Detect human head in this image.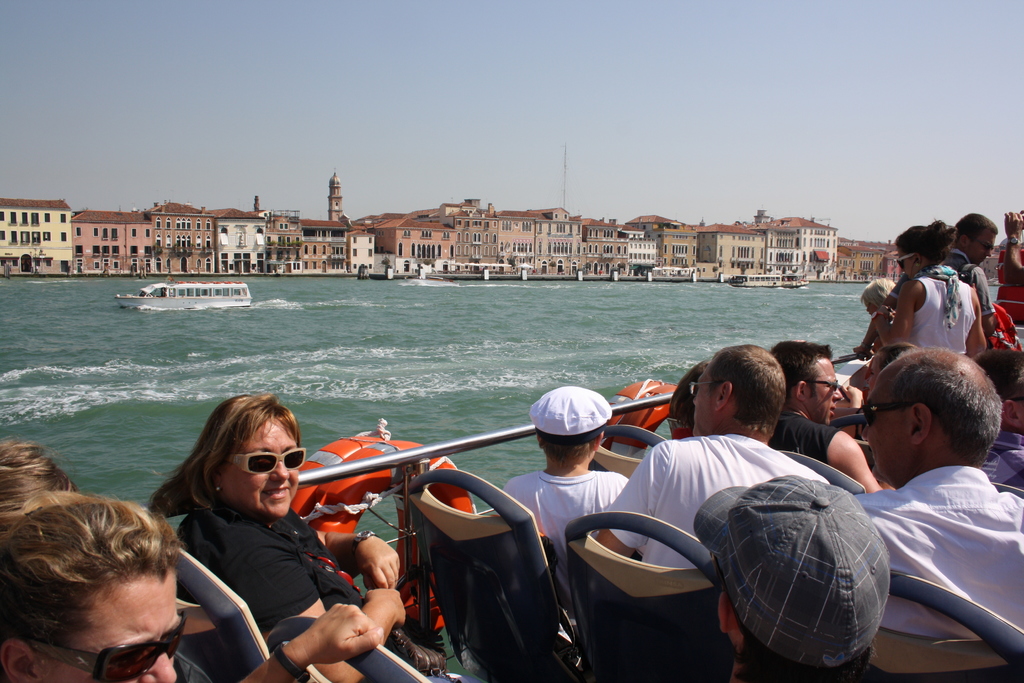
Detection: crop(0, 497, 177, 682).
